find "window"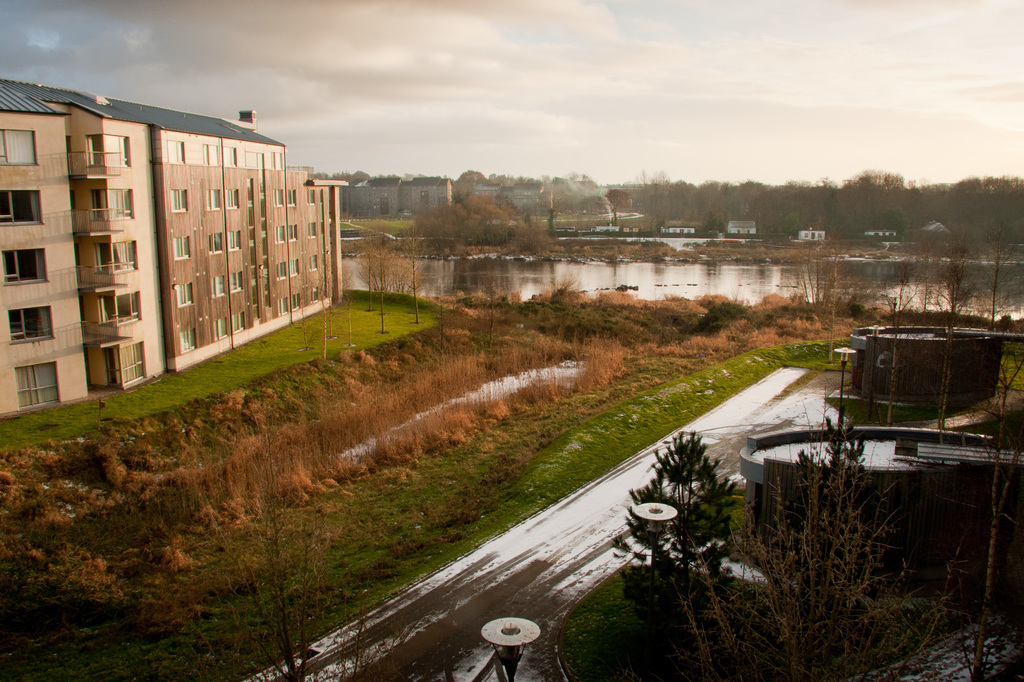
(167,138,182,161)
